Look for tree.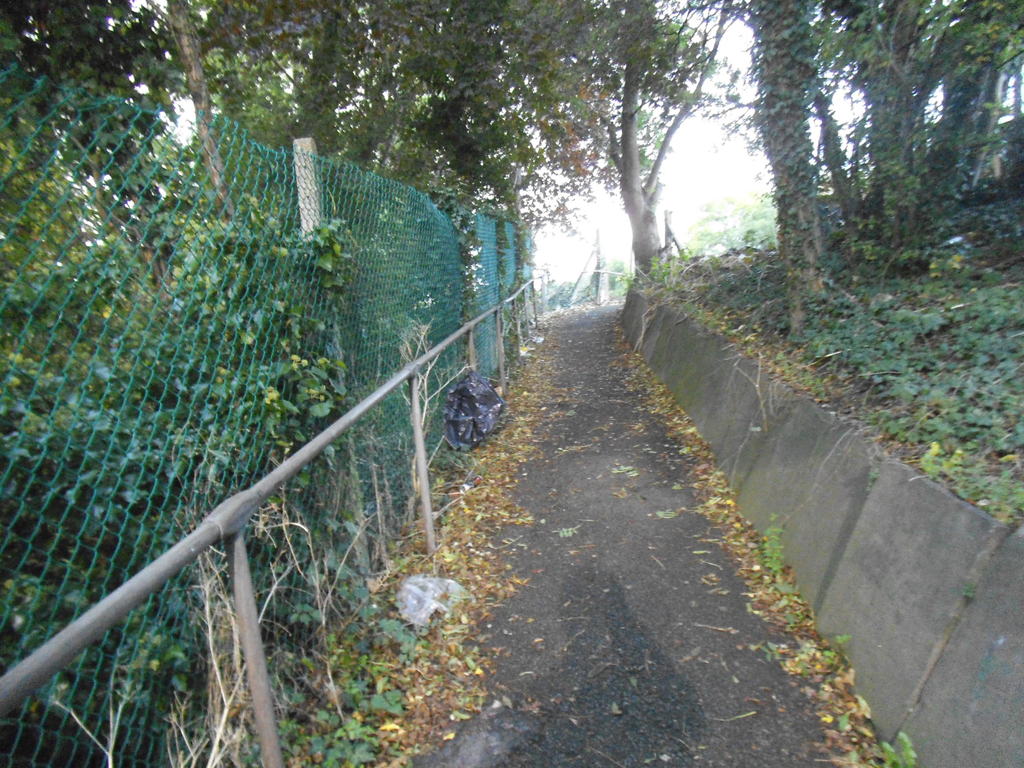
Found: 0:0:1023:355.
